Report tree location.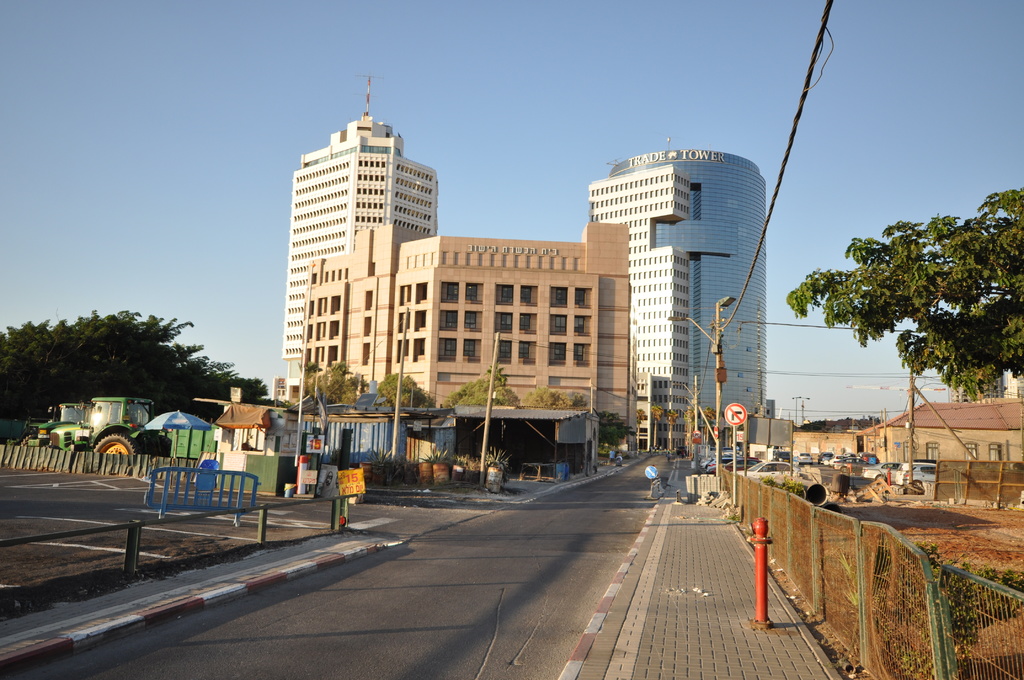
Report: 699:410:716:458.
